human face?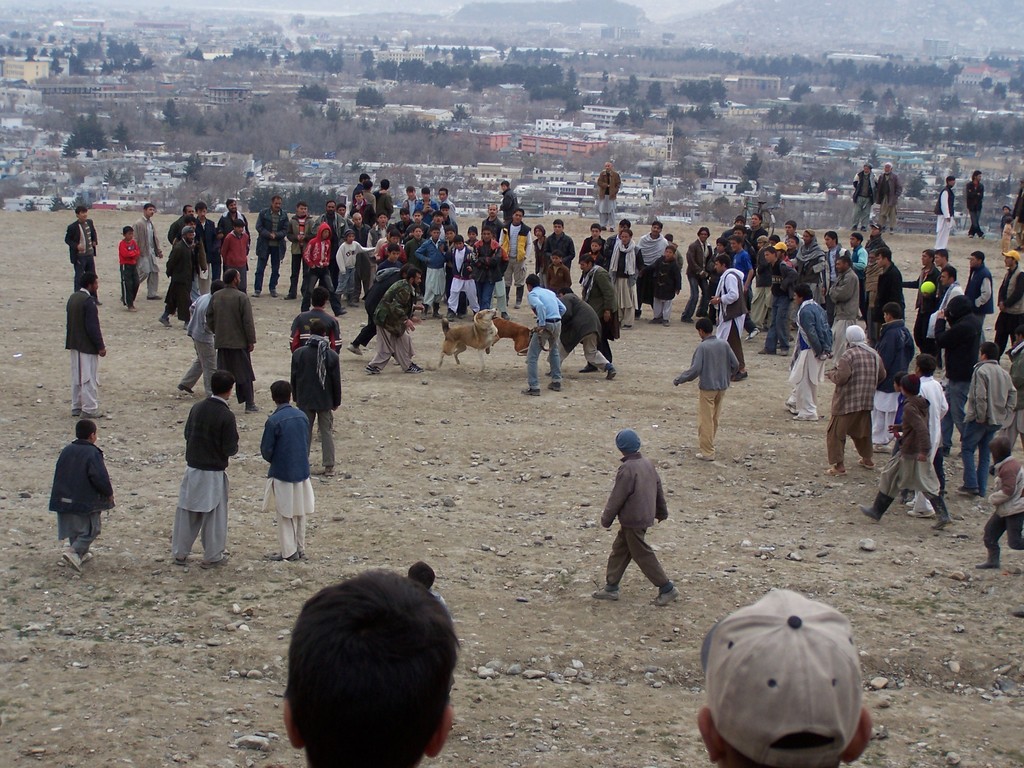
x1=513, y1=210, x2=523, y2=223
